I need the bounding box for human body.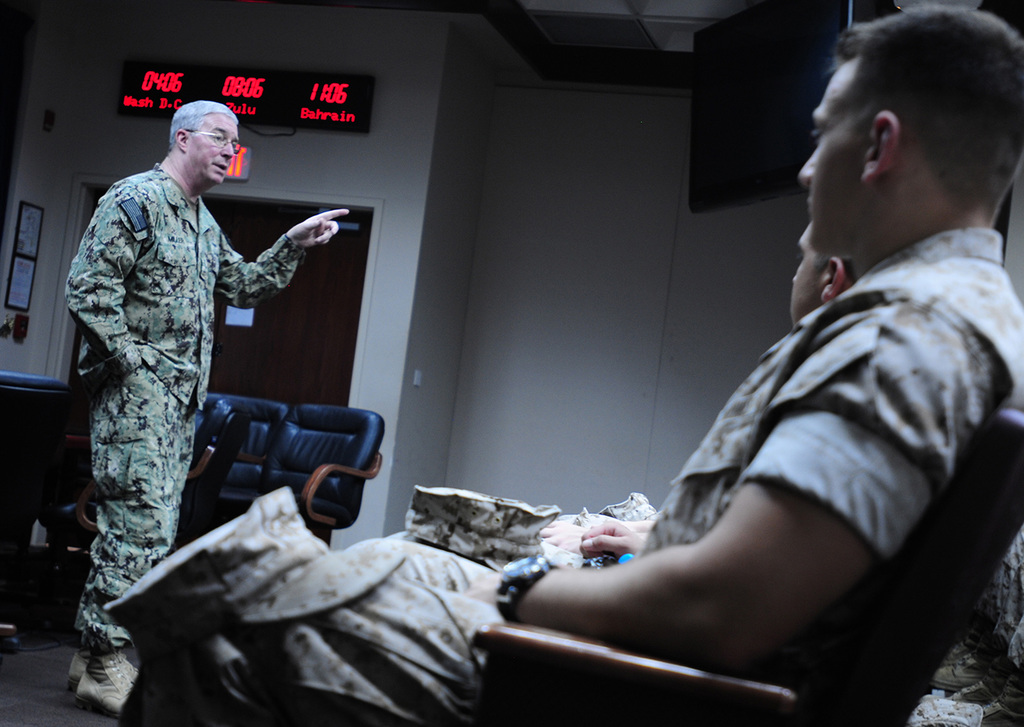
Here it is: x1=53, y1=96, x2=310, y2=659.
